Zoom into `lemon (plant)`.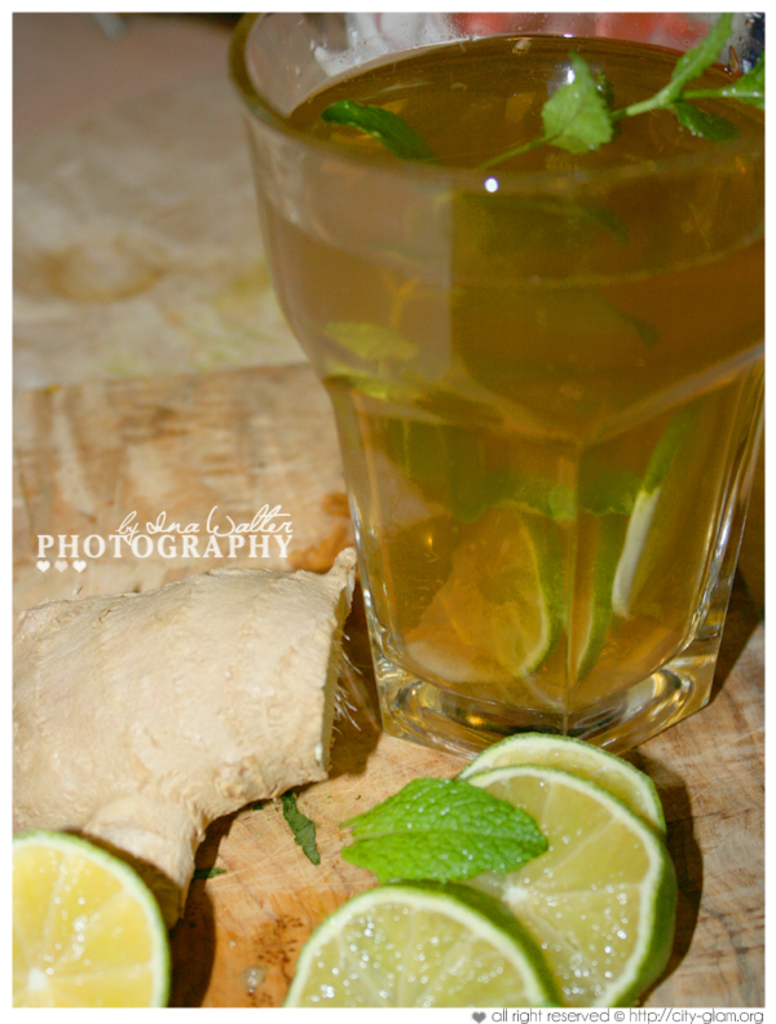
Zoom target: [285,883,559,1008].
